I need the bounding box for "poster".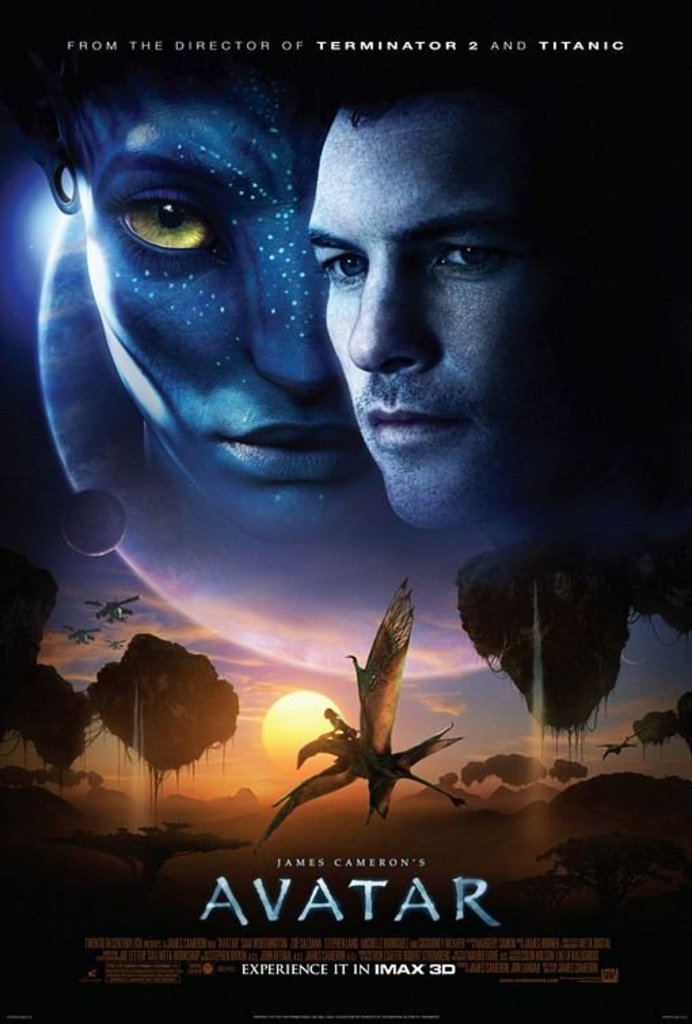
Here it is: Rect(4, 1, 691, 1023).
